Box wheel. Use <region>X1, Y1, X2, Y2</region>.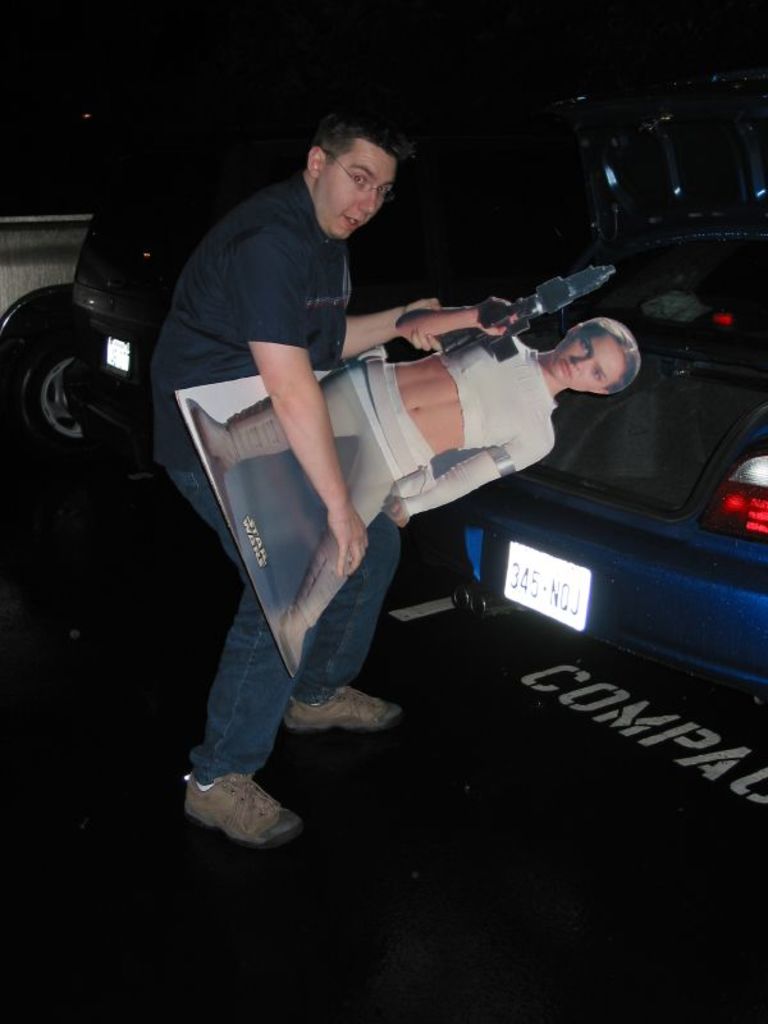
<region>0, 293, 143, 504</region>.
